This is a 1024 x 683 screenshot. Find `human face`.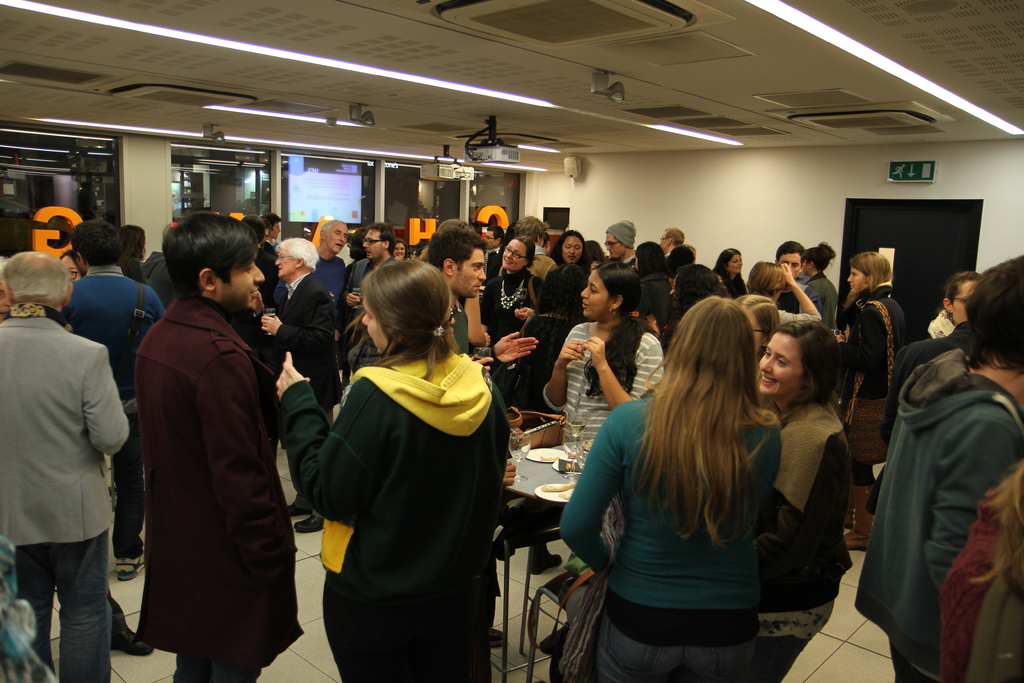
Bounding box: (left=847, top=270, right=863, bottom=293).
